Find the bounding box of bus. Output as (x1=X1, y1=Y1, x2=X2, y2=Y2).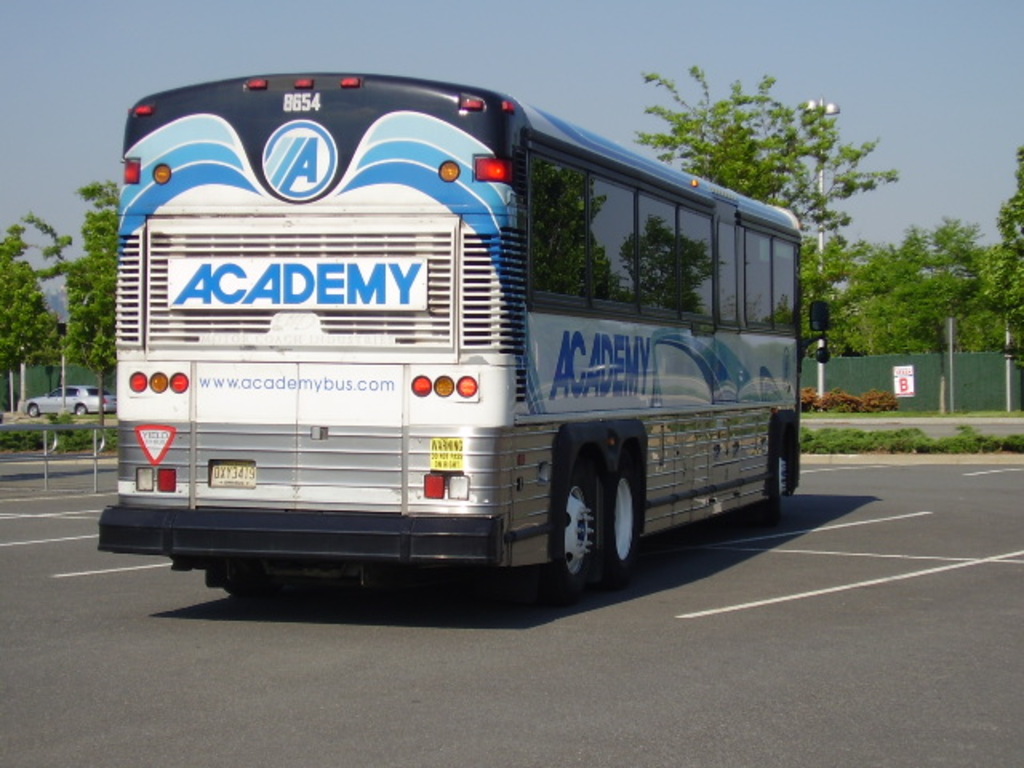
(x1=98, y1=74, x2=835, y2=600).
